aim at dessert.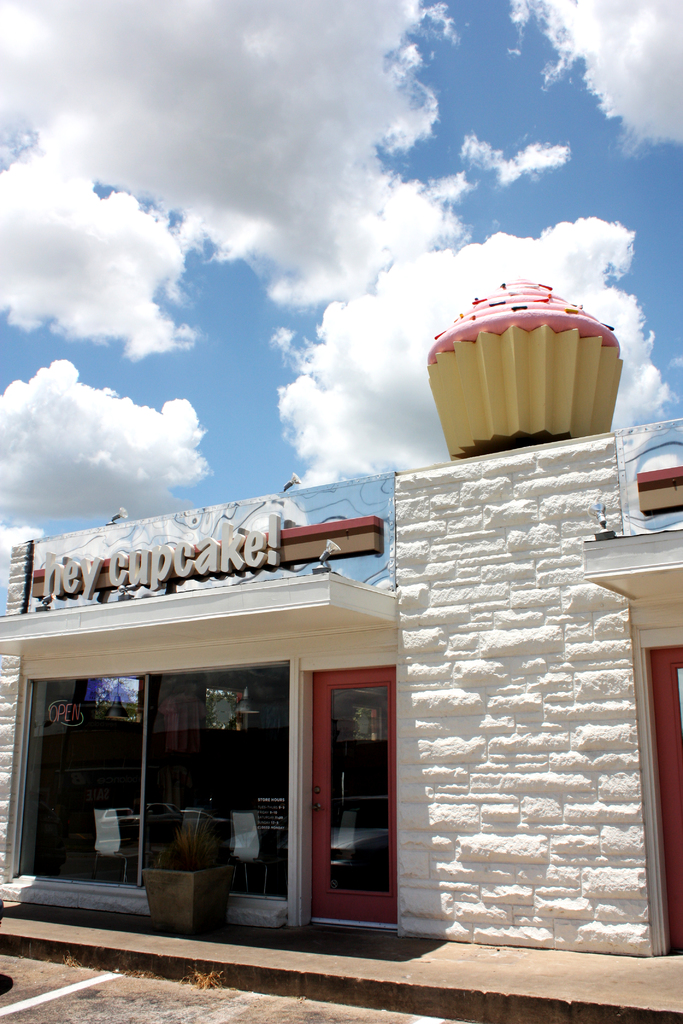
Aimed at box=[420, 275, 643, 456].
